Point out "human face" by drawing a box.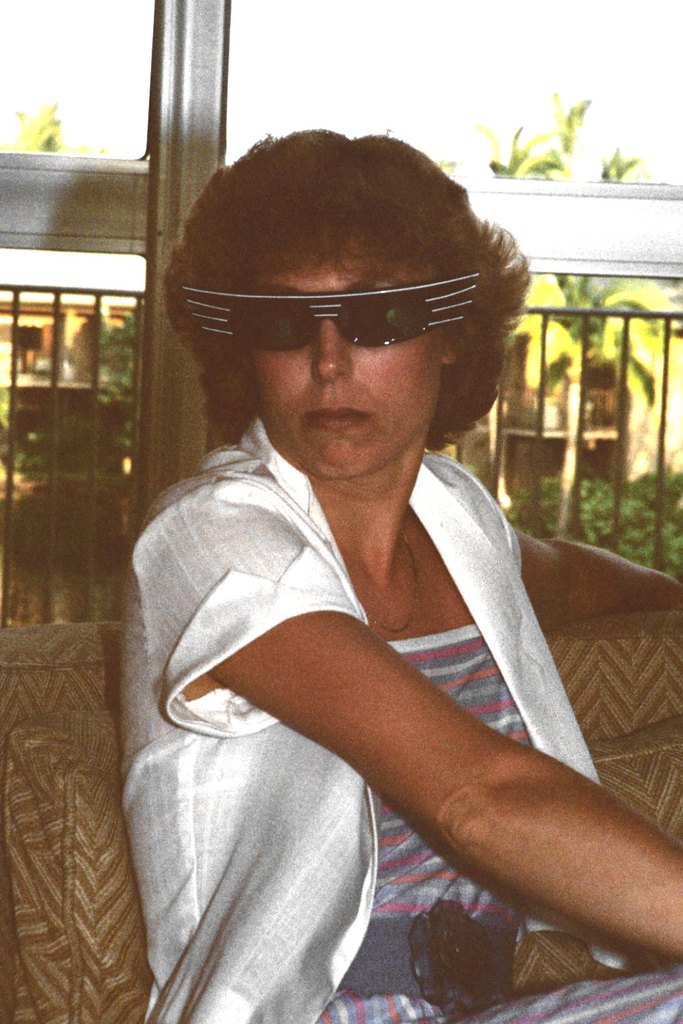
243,253,441,487.
